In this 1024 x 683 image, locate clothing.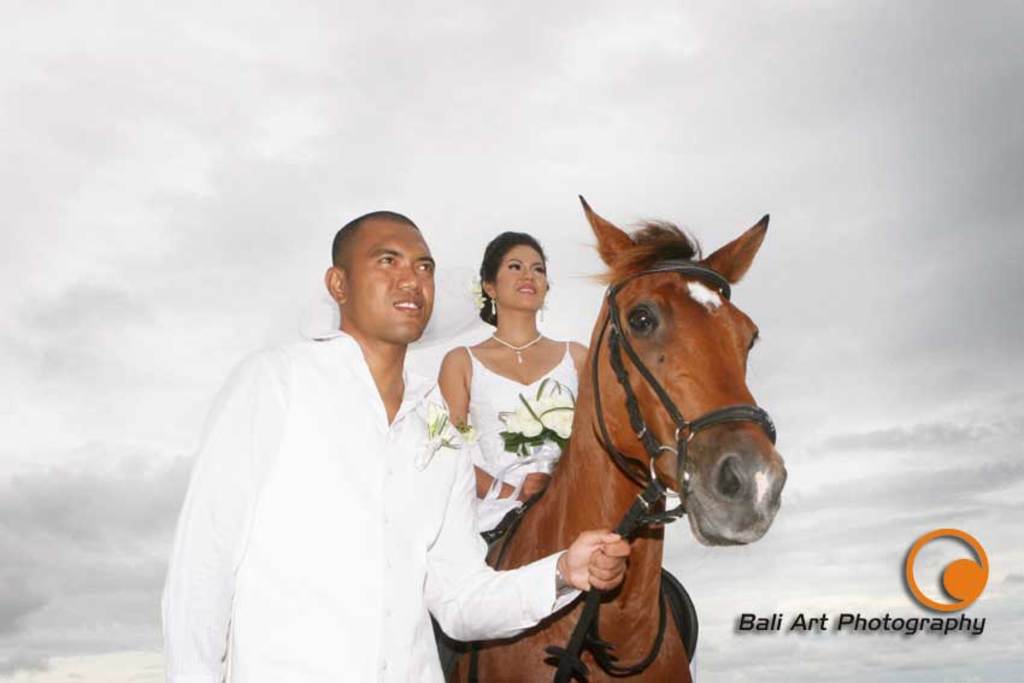
Bounding box: select_region(158, 295, 583, 682).
